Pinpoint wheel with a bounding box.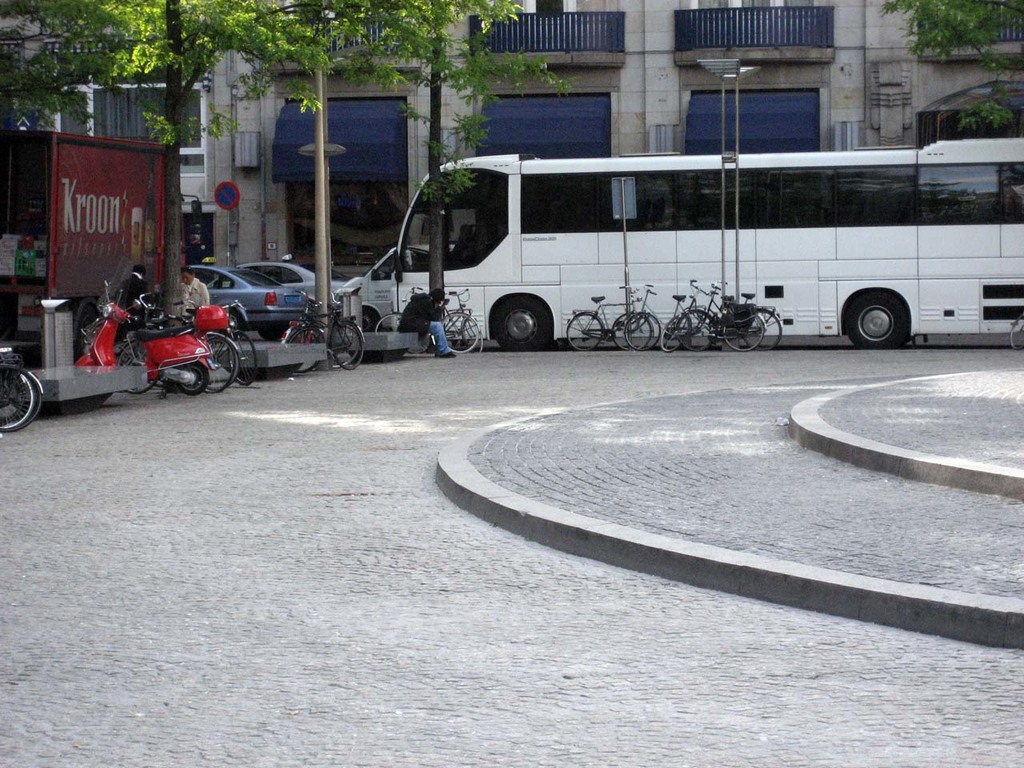
bbox=[442, 311, 480, 351].
